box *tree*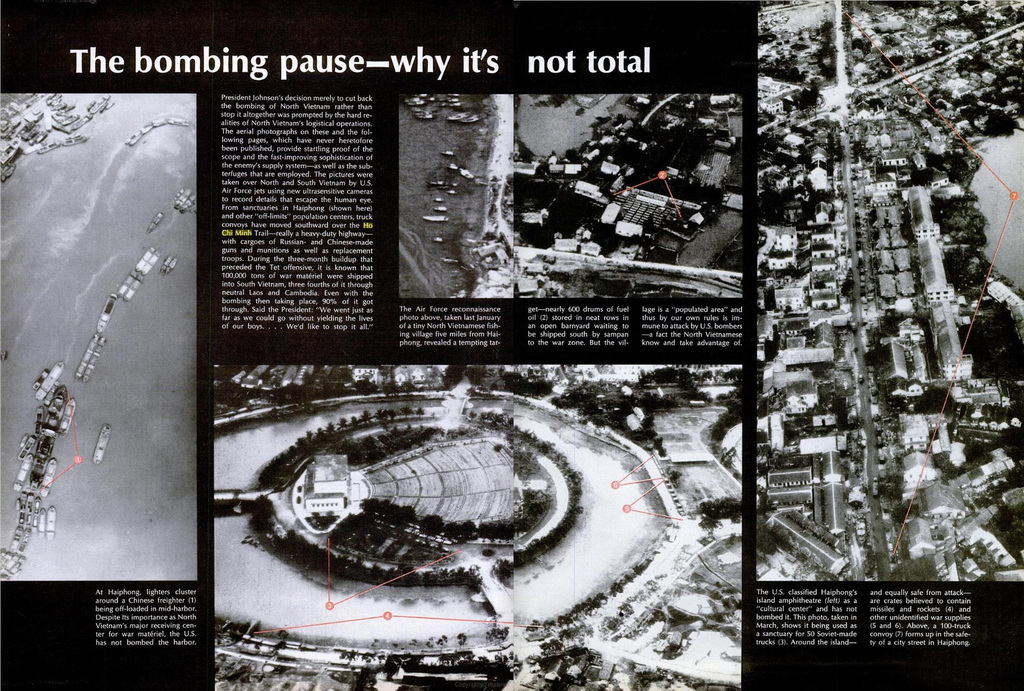
{"left": 248, "top": 491, "right": 278, "bottom": 533}
